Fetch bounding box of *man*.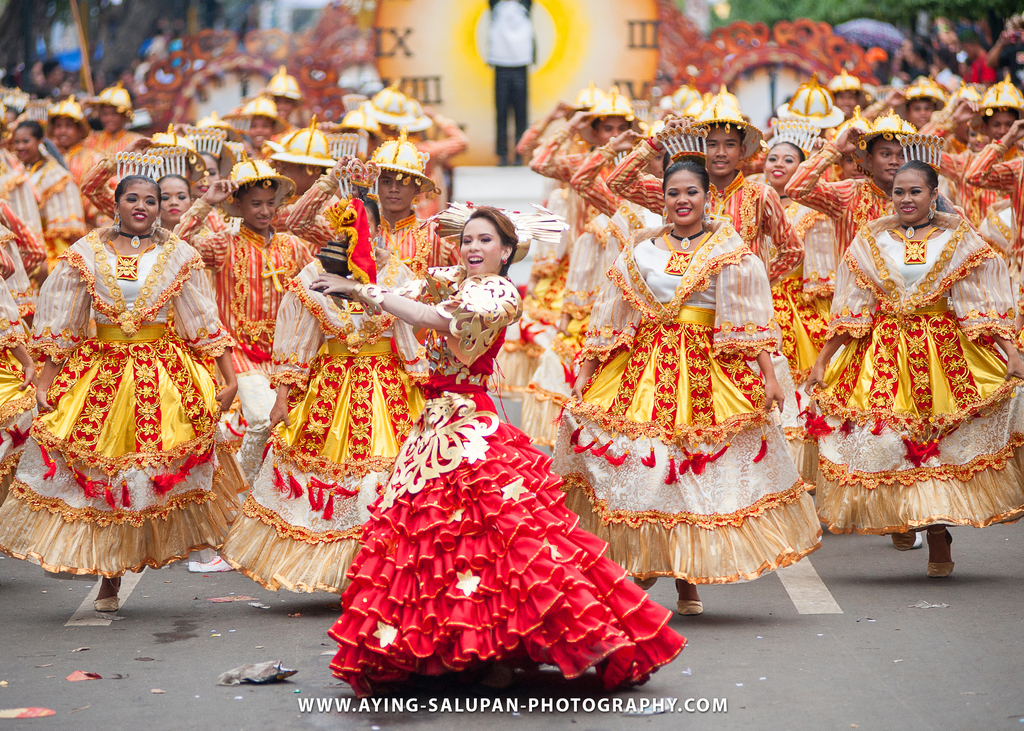
Bbox: x1=607 y1=102 x2=798 y2=365.
